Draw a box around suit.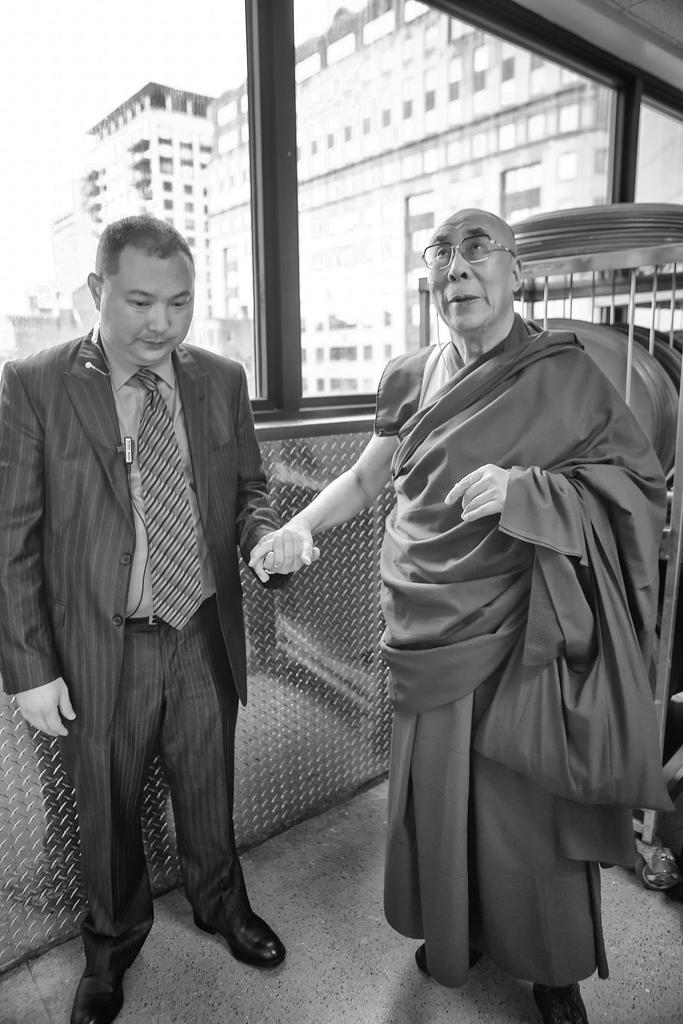
<region>20, 243, 284, 980</region>.
